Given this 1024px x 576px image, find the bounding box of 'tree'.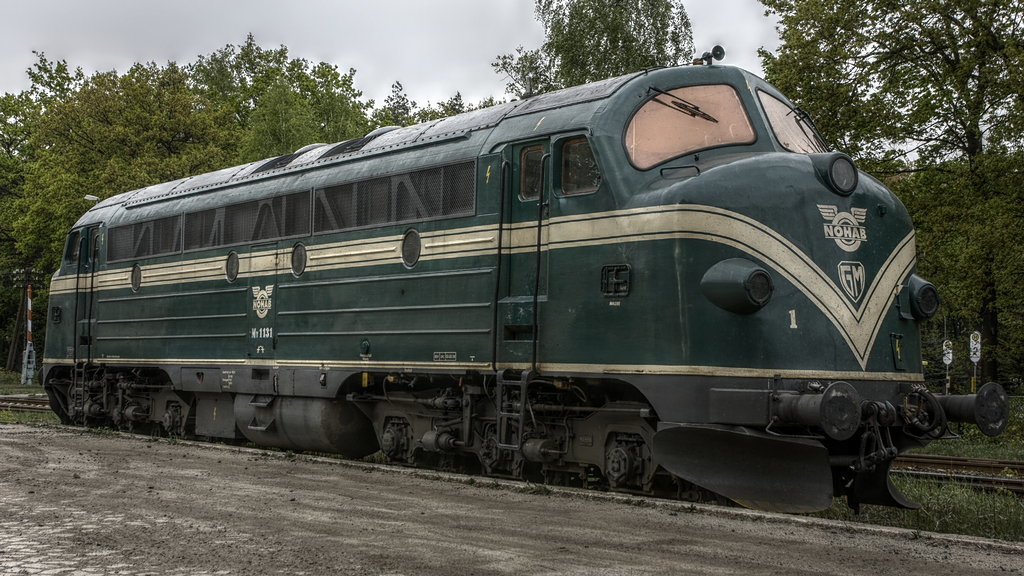
(left=486, top=0, right=701, bottom=102).
